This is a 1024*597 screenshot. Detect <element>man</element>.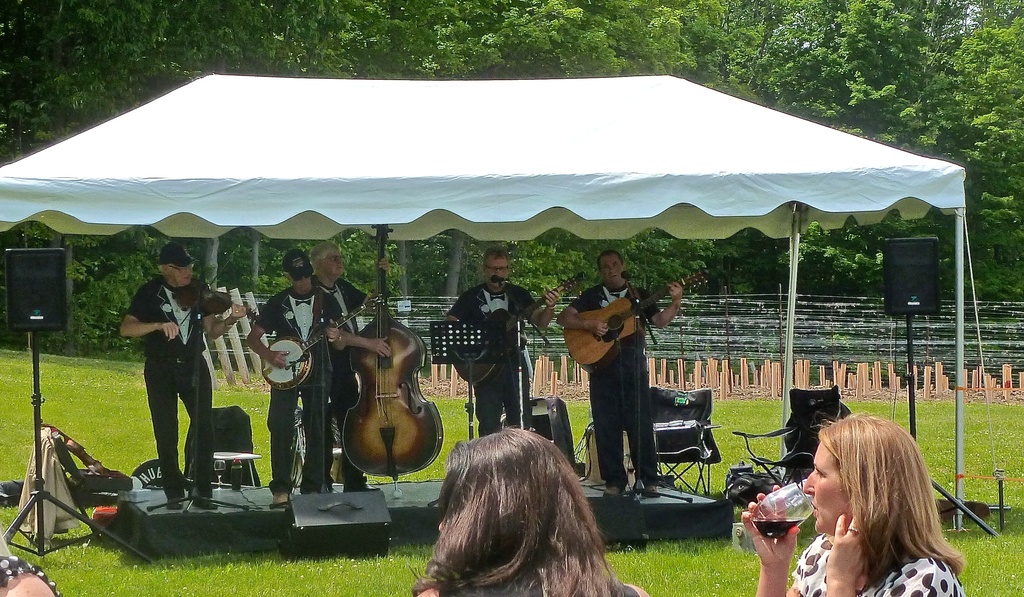
566,259,674,488.
